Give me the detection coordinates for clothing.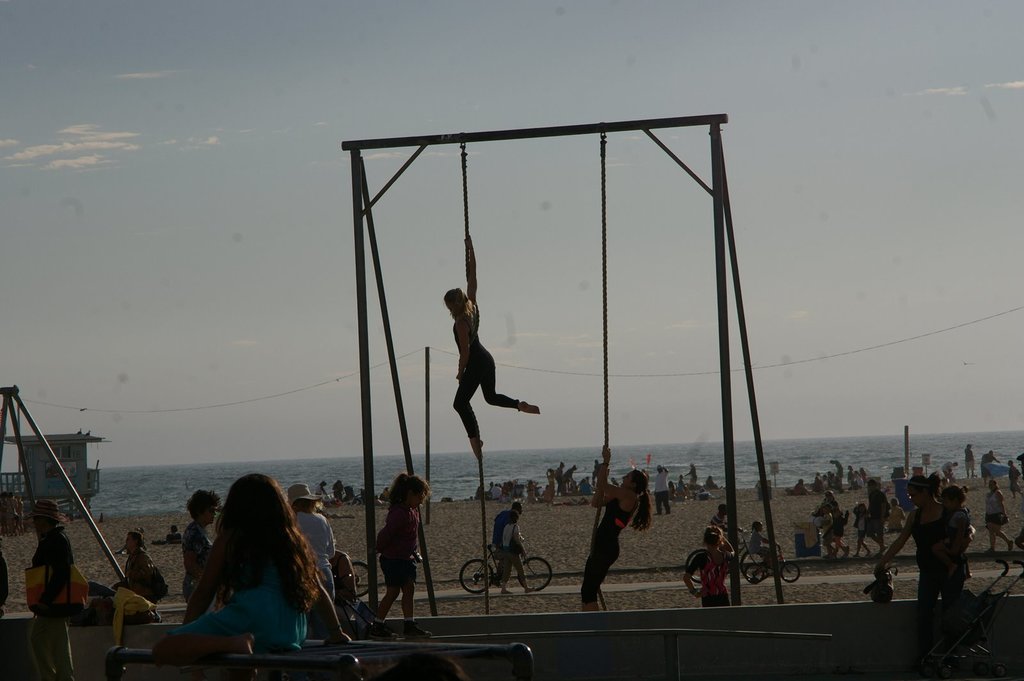
left=179, top=531, right=317, bottom=655.
